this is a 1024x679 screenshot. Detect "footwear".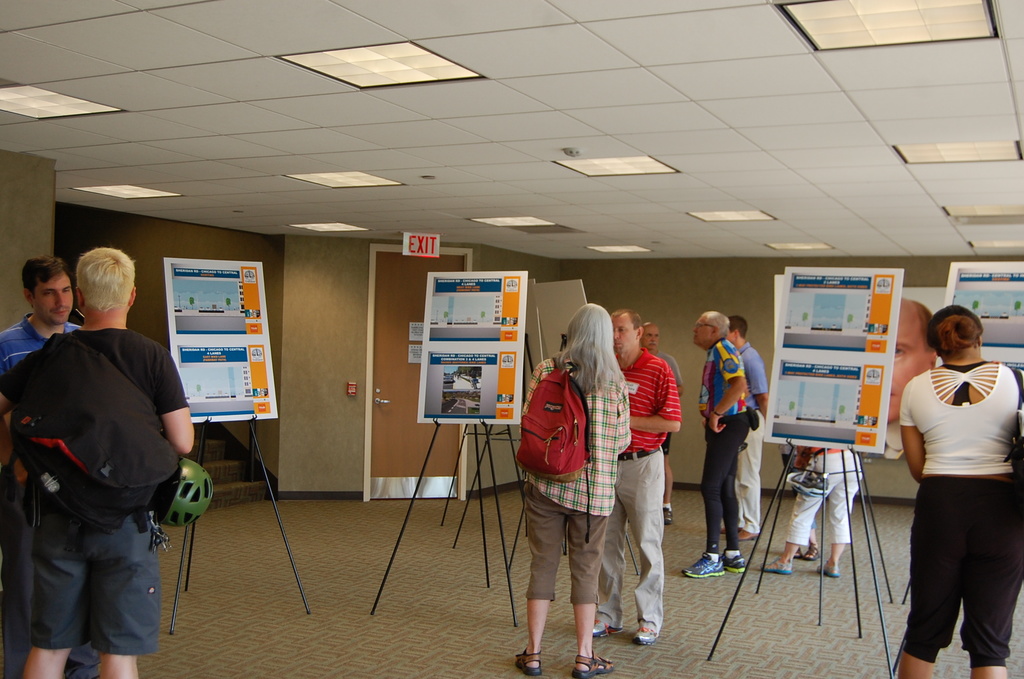
detection(800, 546, 819, 560).
